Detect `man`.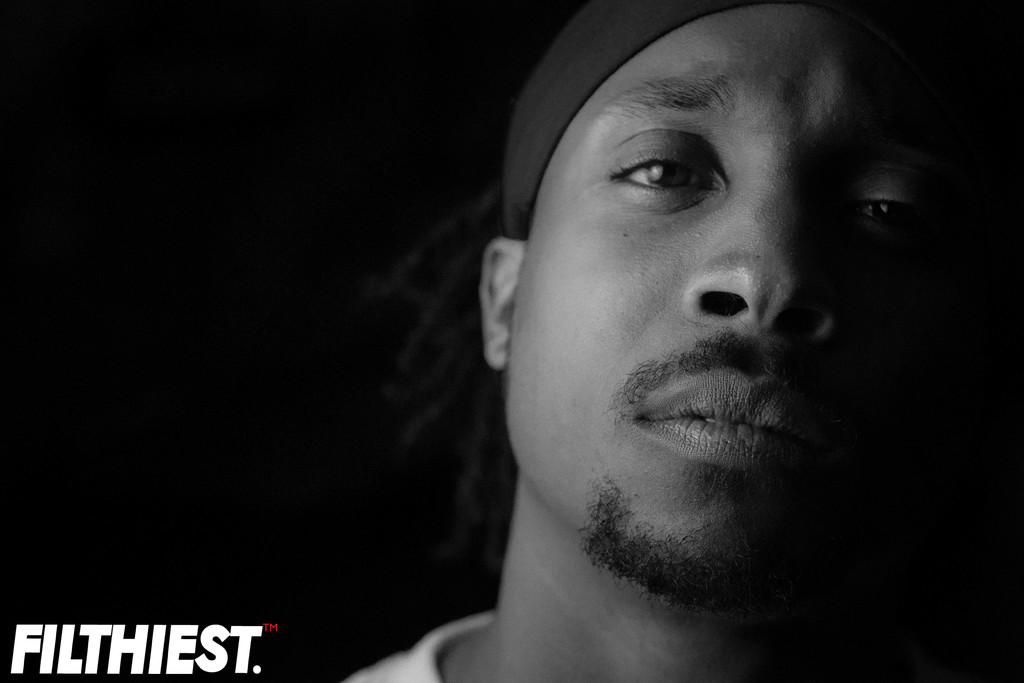
Detected at bbox=(299, 0, 1023, 682).
